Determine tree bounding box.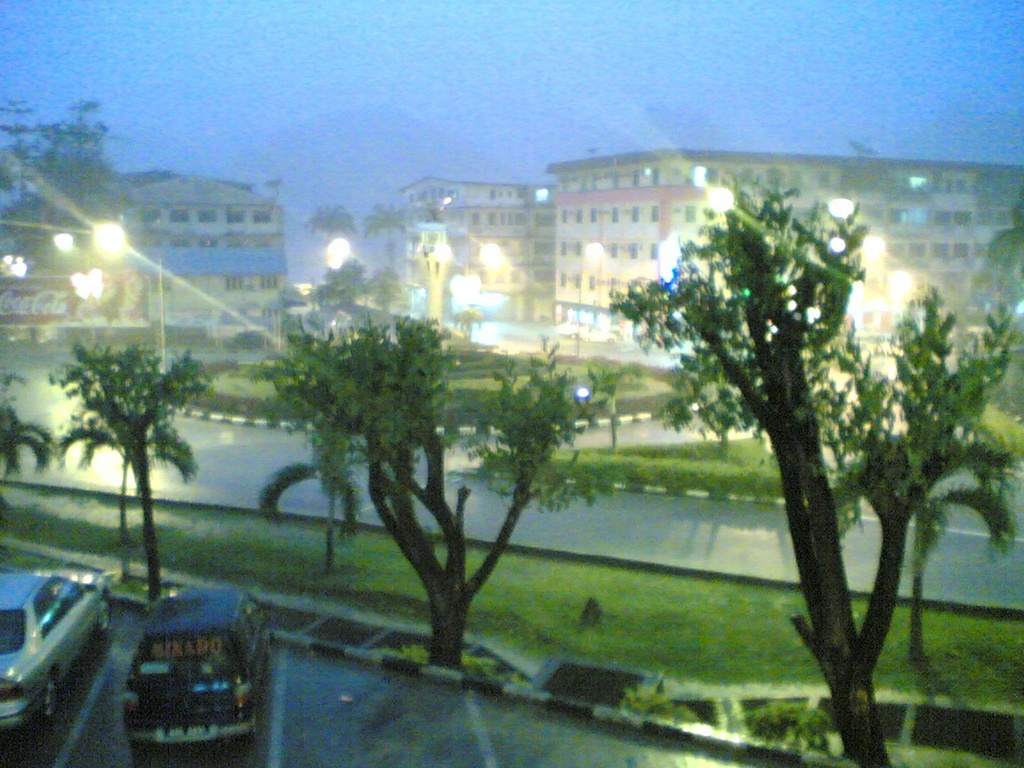
Determined: <region>300, 201, 359, 269</region>.
